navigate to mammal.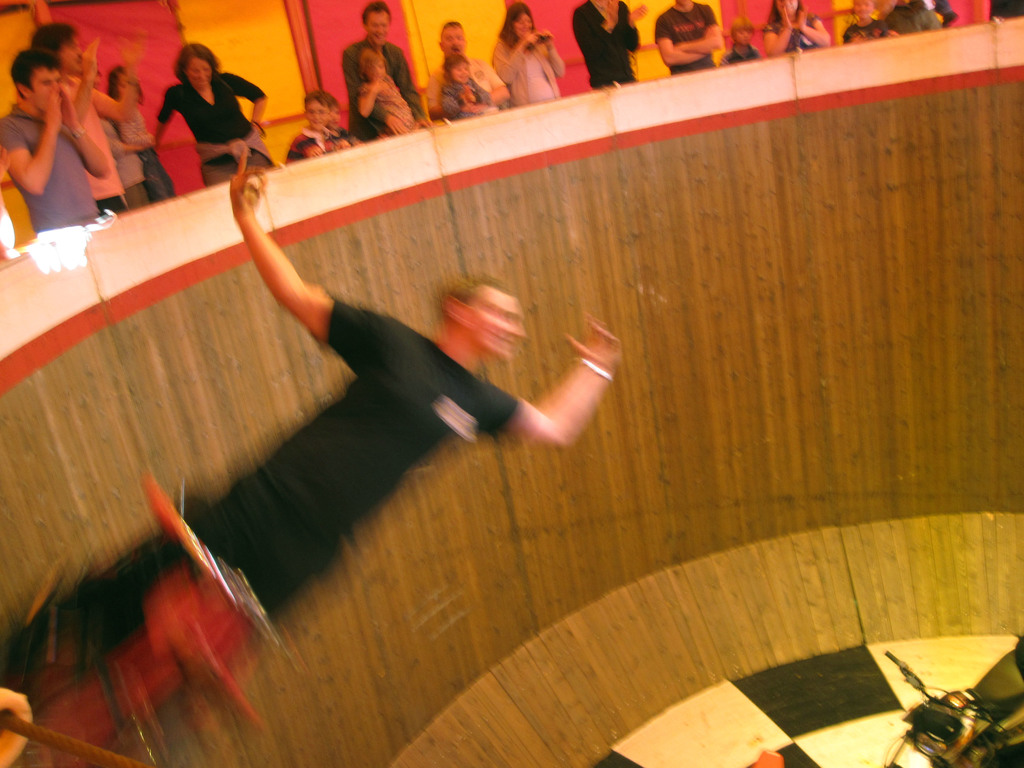
Navigation target: [left=1, top=51, right=111, bottom=231].
